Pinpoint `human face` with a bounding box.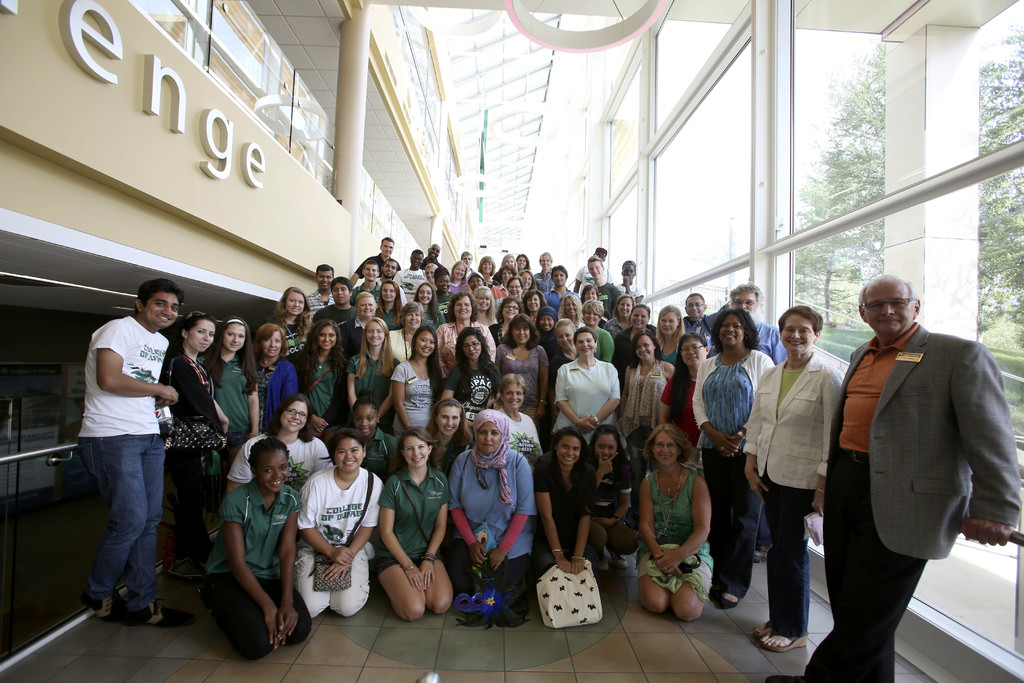
crop(473, 285, 493, 310).
